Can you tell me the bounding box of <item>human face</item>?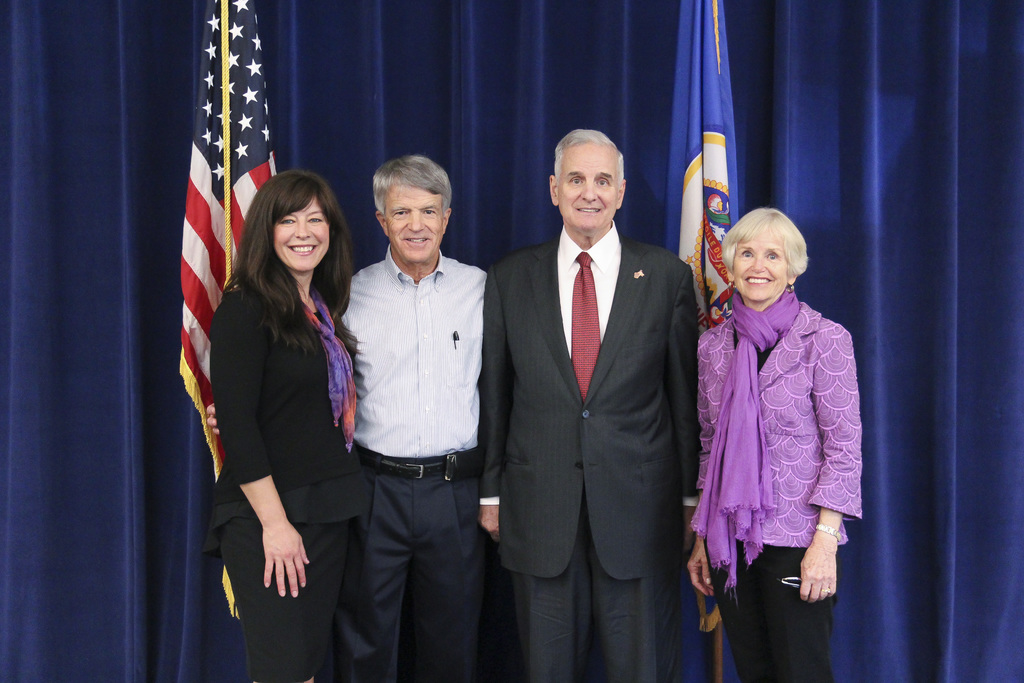
l=273, t=200, r=335, b=274.
